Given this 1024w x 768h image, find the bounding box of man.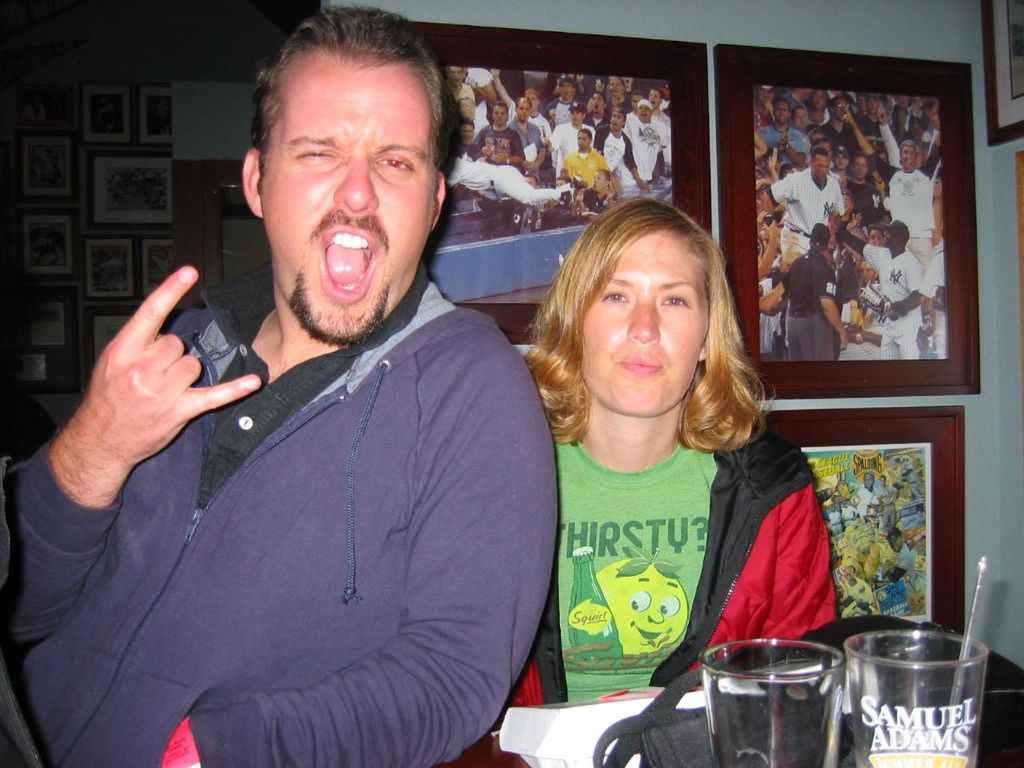
bbox(598, 74, 632, 102).
